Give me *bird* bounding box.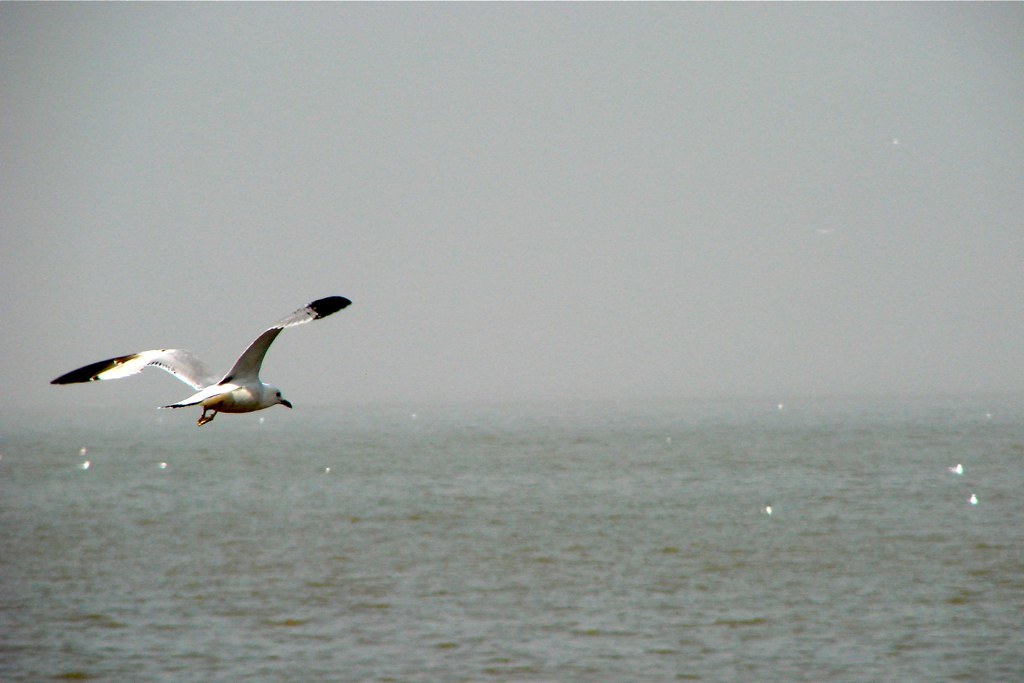
(66,302,339,433).
